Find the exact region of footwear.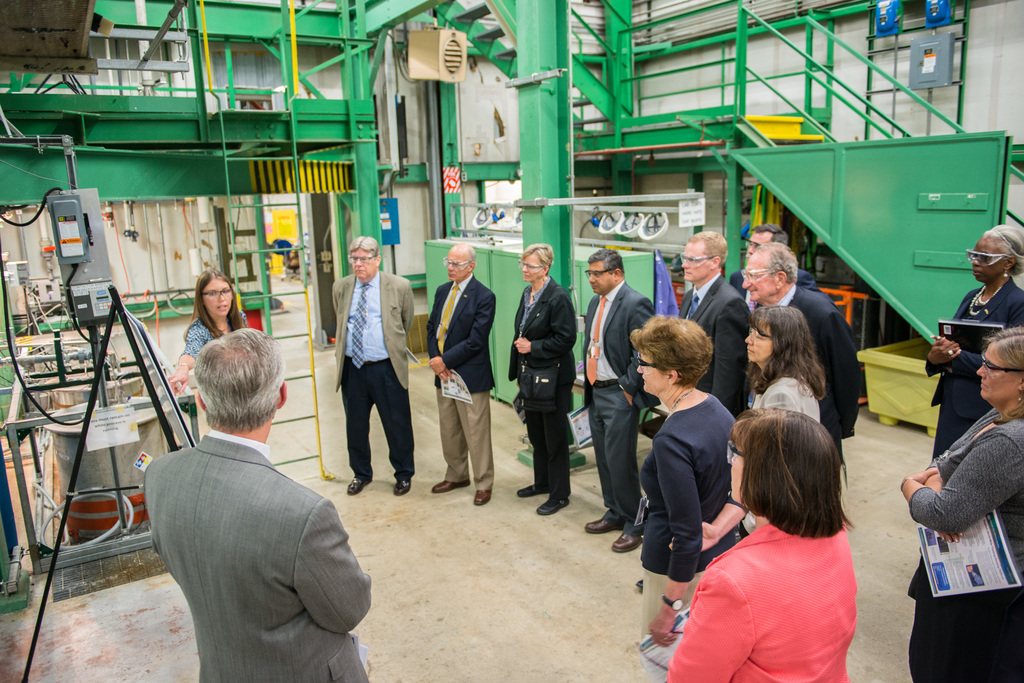
Exact region: (611,533,642,547).
